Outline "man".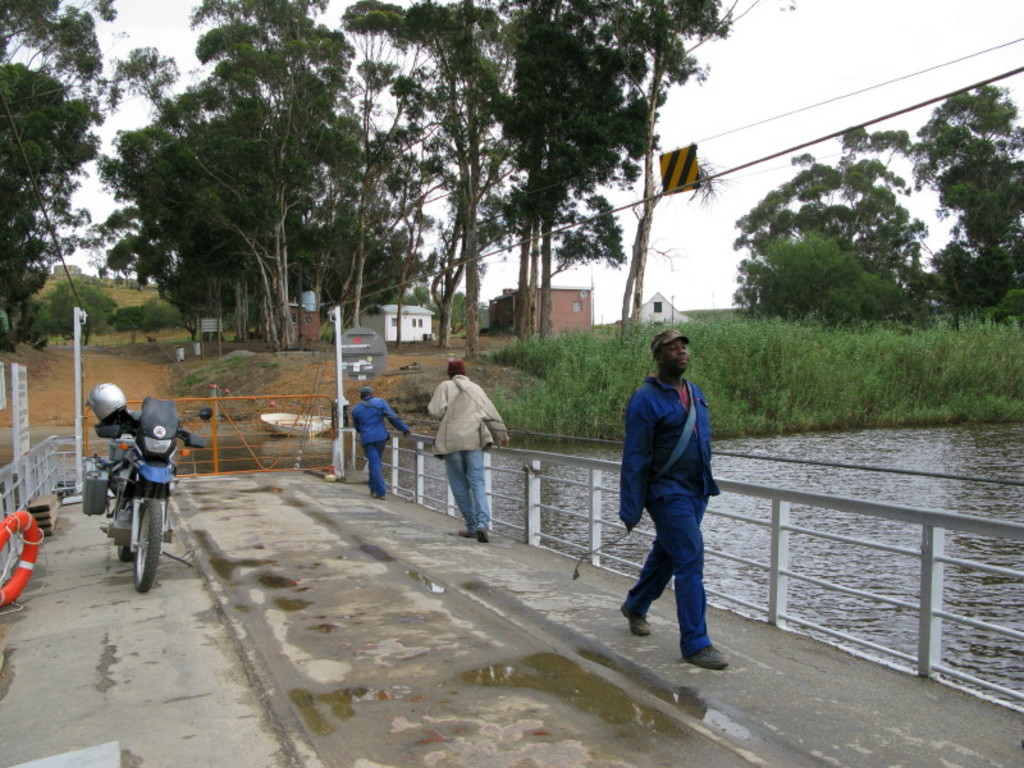
Outline: bbox=[609, 330, 733, 672].
